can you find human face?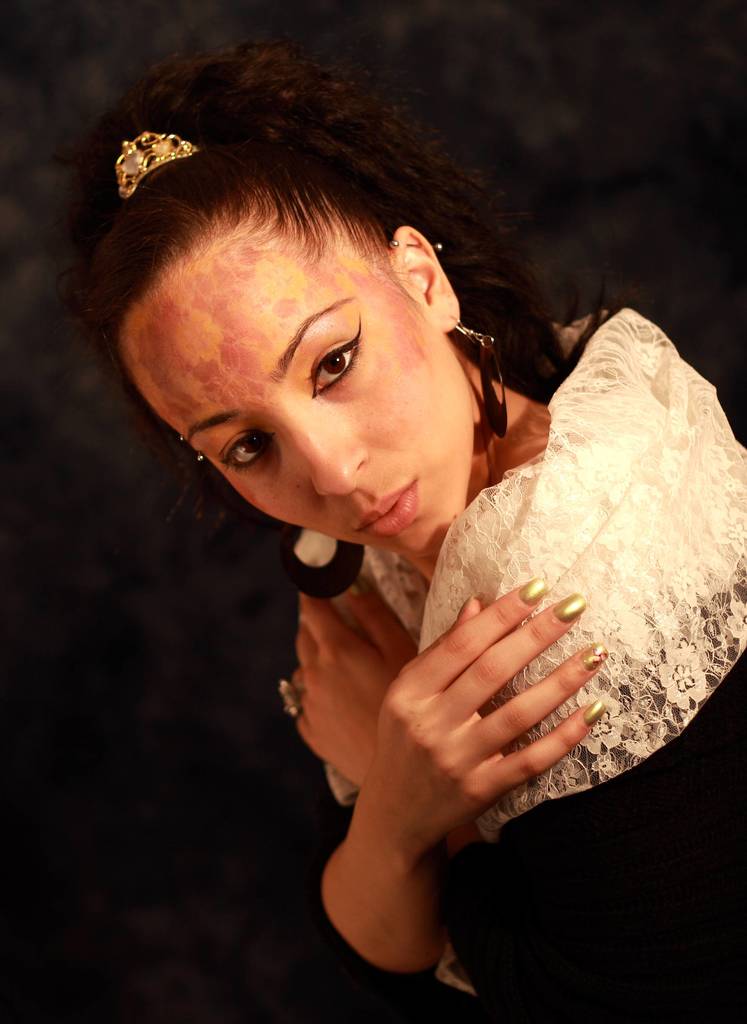
Yes, bounding box: <region>116, 232, 474, 560</region>.
